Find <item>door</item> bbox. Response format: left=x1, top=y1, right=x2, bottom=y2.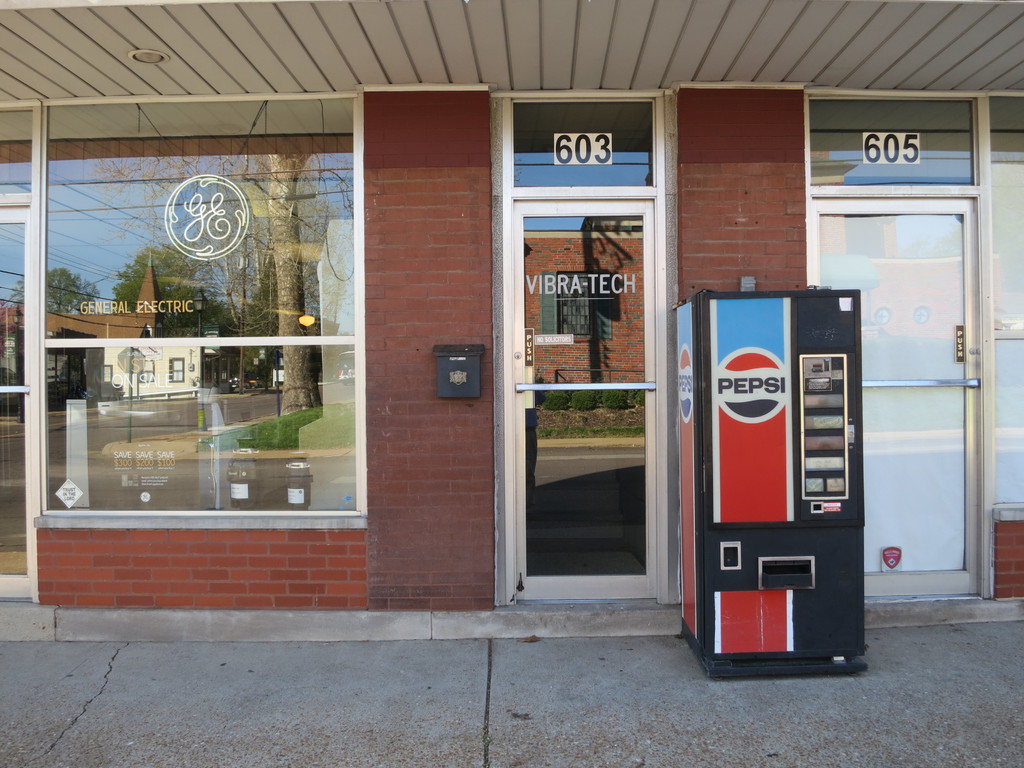
left=504, top=189, right=657, bottom=604.
